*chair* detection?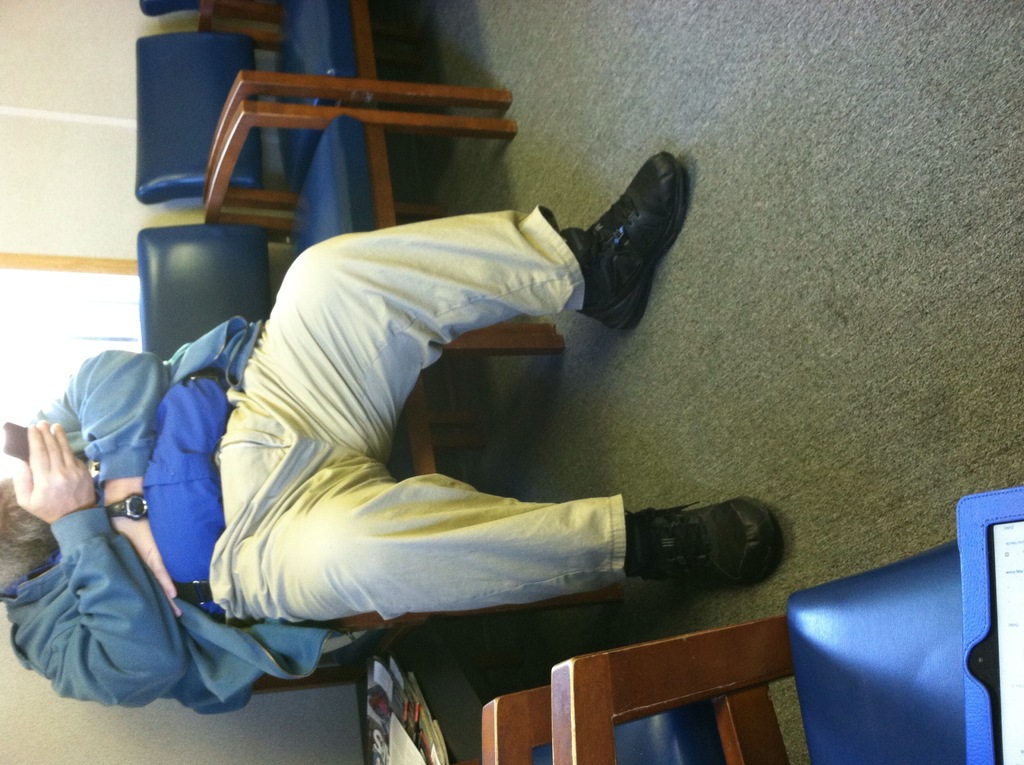
select_region(132, 100, 518, 361)
